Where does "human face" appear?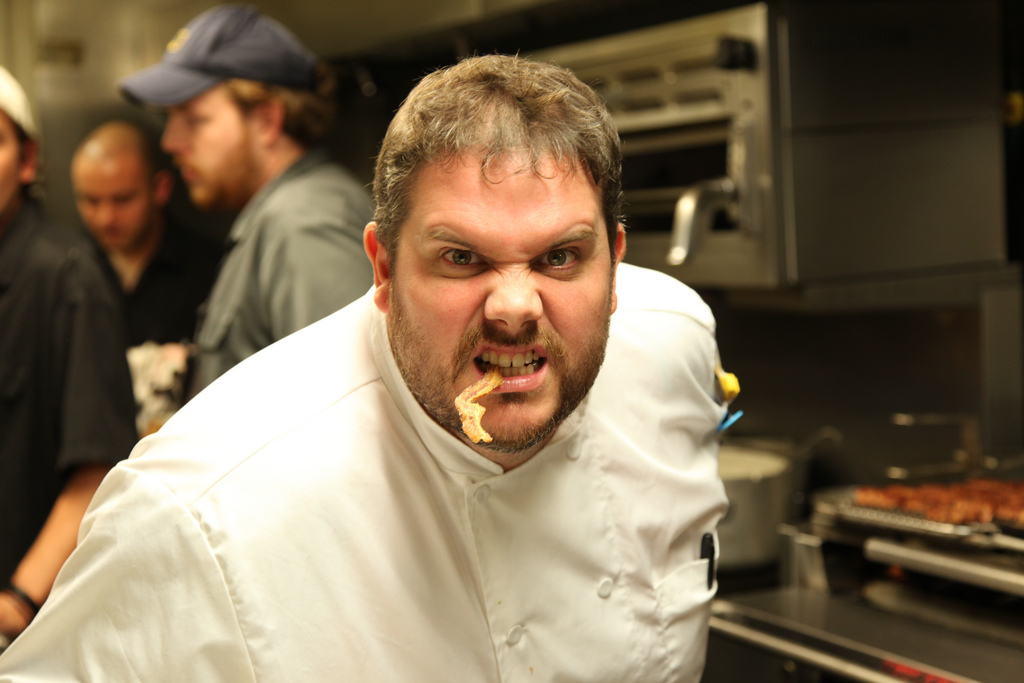
Appears at (77, 163, 146, 244).
